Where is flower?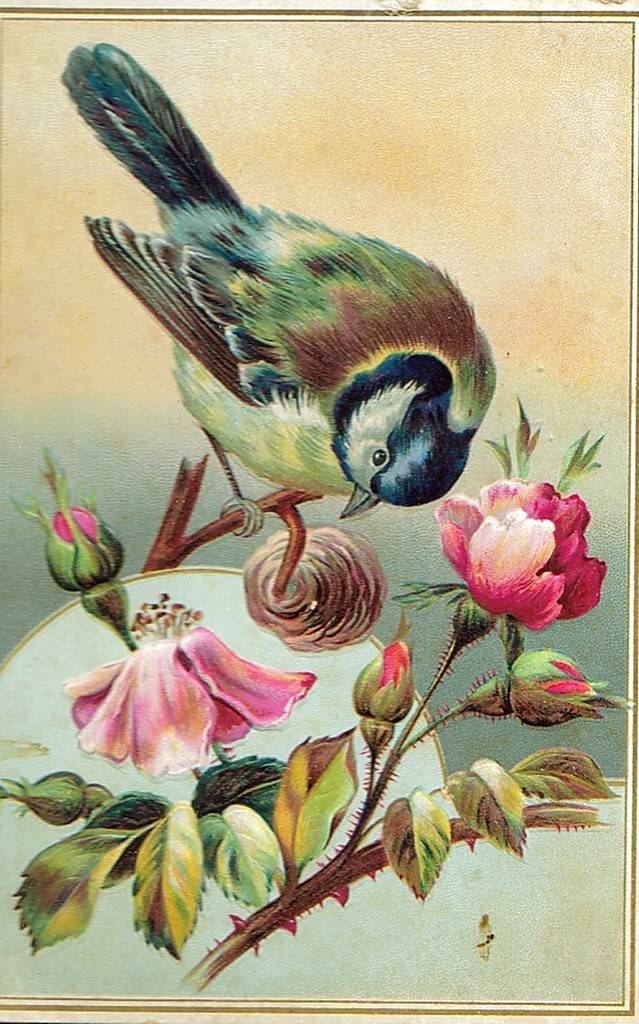
Rect(435, 468, 613, 632).
